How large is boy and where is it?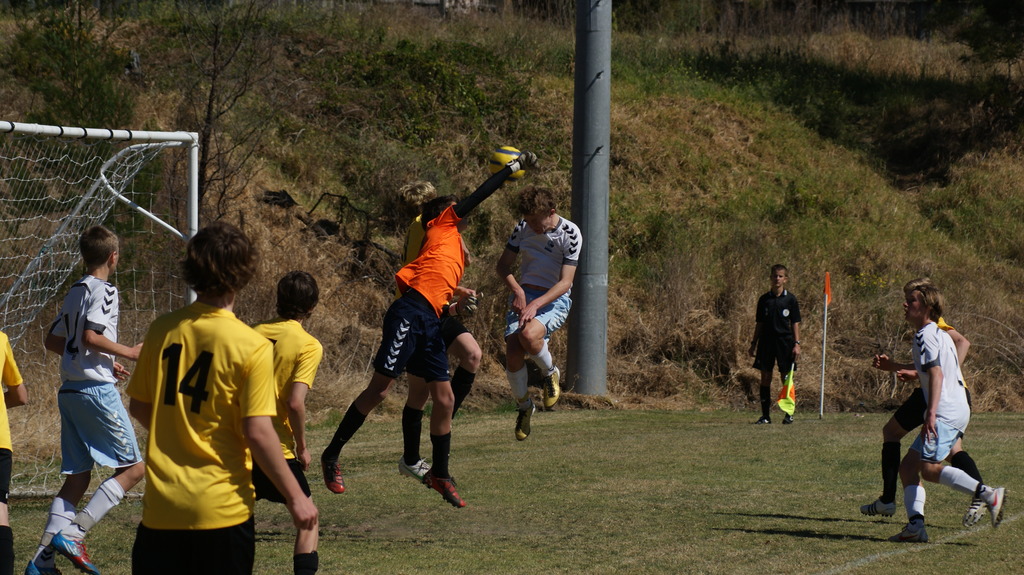
Bounding box: region(888, 286, 1005, 544).
